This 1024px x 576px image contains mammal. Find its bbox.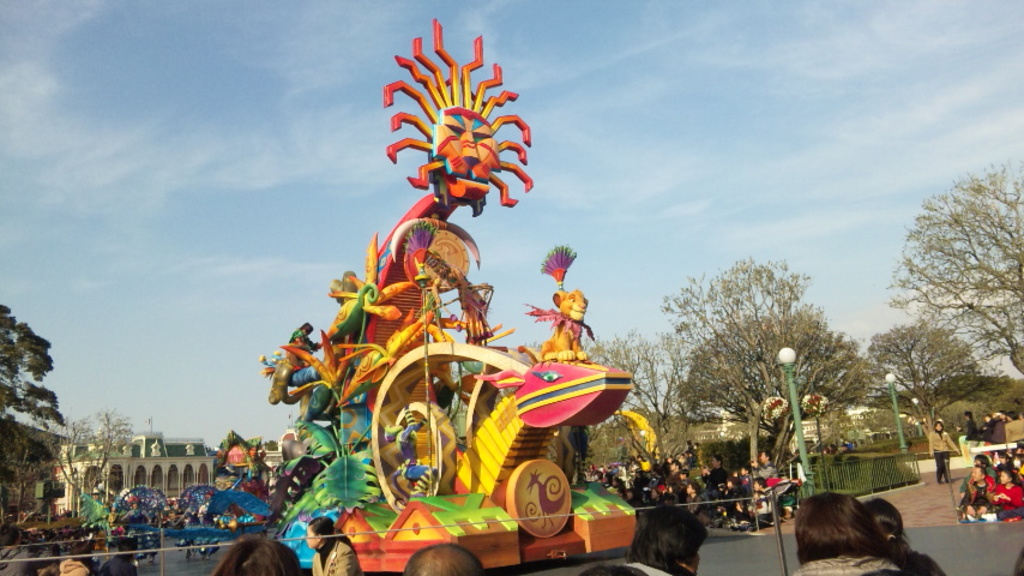
579,563,645,575.
